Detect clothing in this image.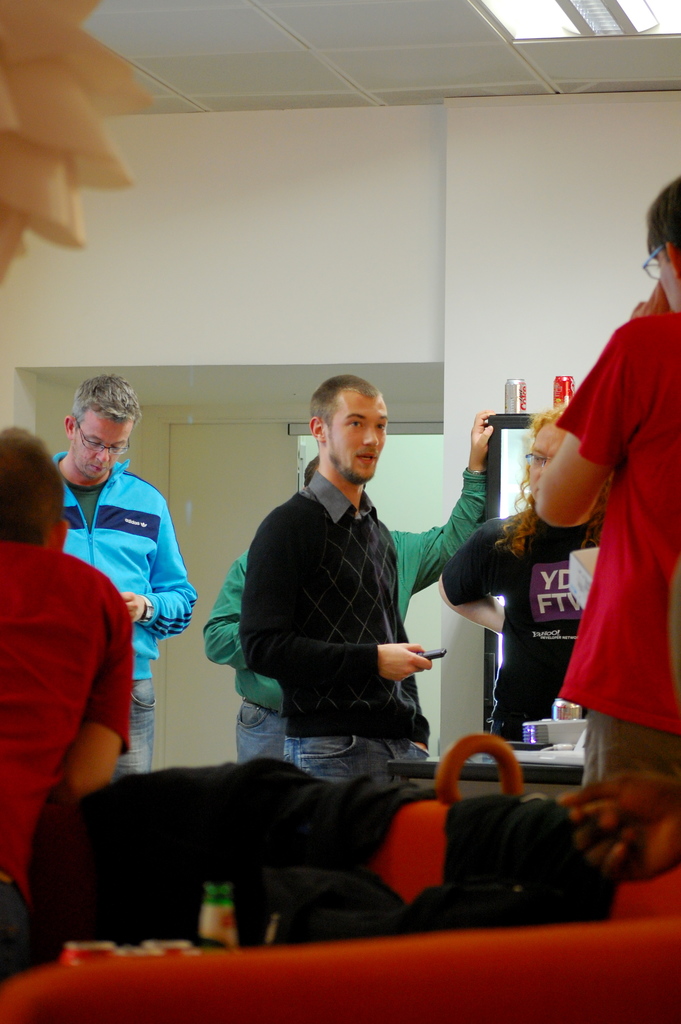
Detection: {"left": 218, "top": 458, "right": 495, "bottom": 762}.
